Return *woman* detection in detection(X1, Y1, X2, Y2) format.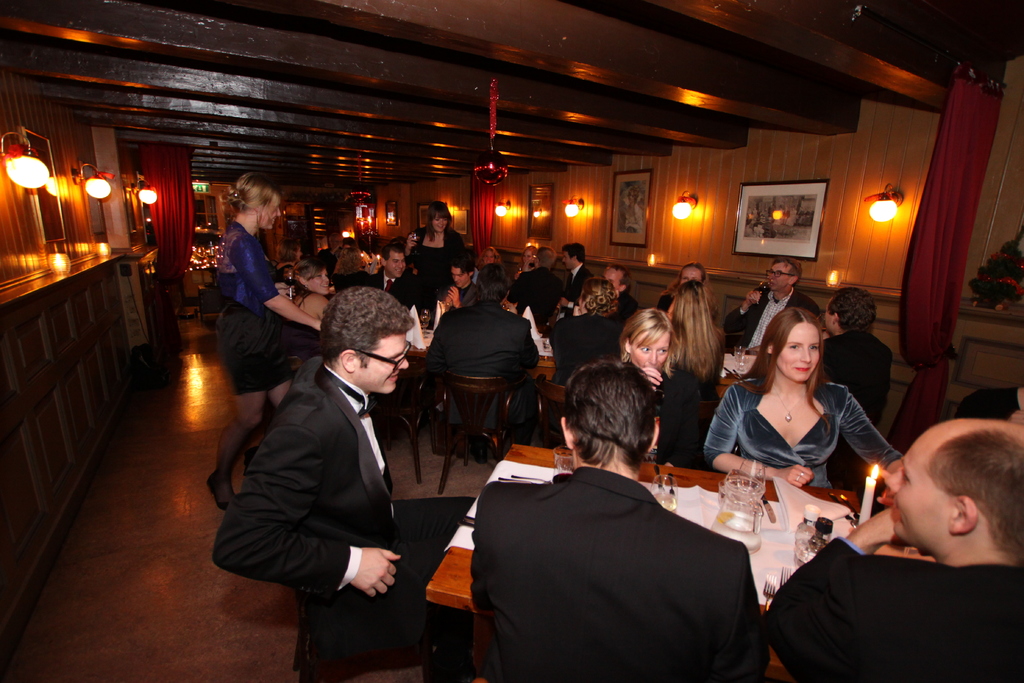
detection(476, 244, 500, 267).
